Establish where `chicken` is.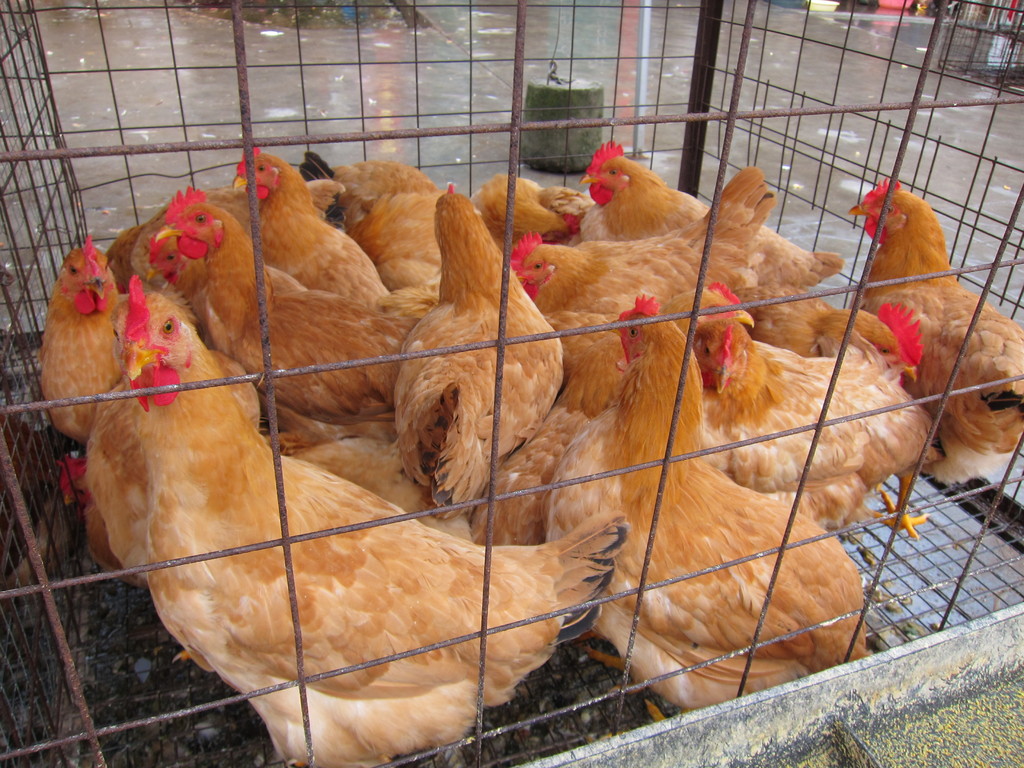
Established at x1=703, y1=276, x2=943, y2=543.
